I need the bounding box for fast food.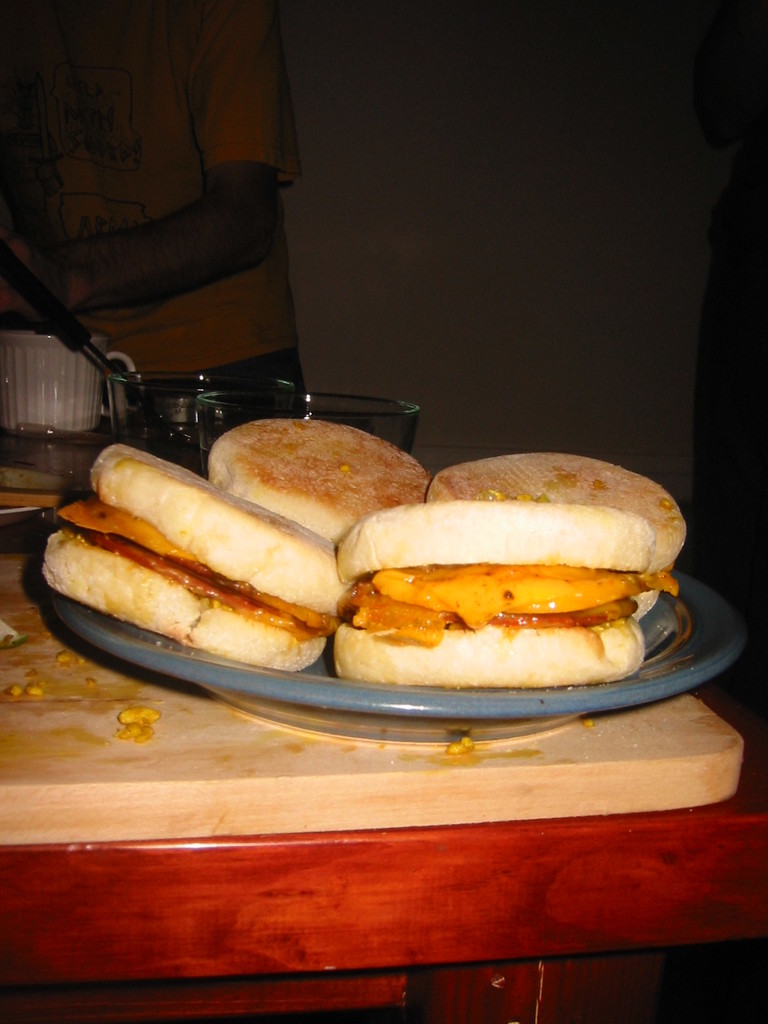
Here it is: [43,449,353,655].
